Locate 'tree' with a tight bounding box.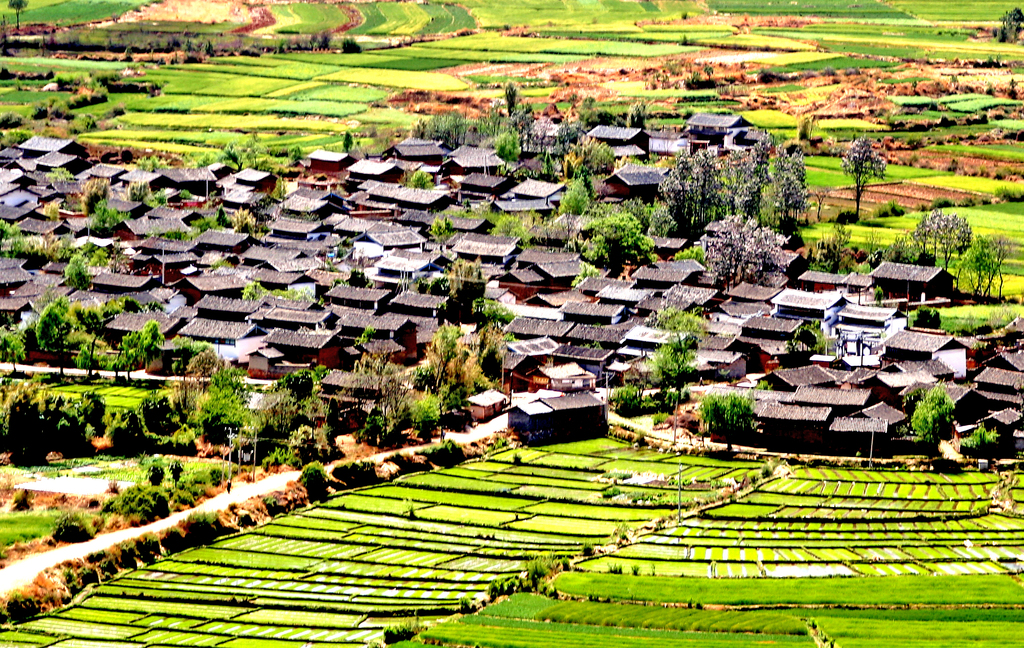
660 307 706 349.
